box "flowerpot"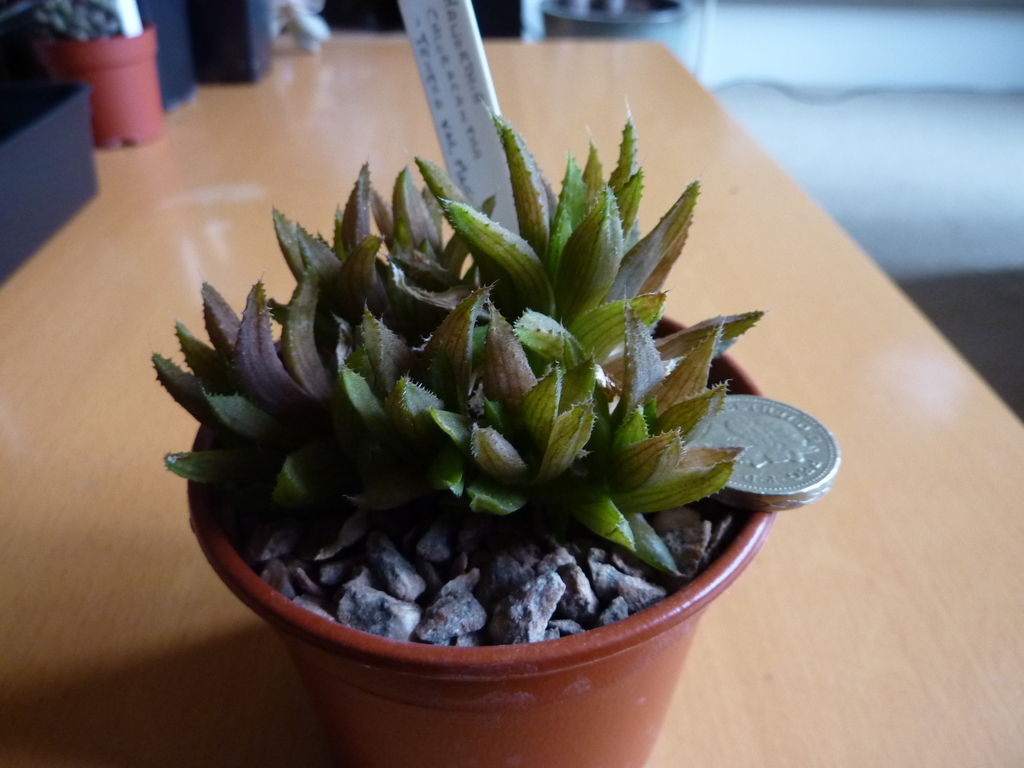
box=[181, 296, 776, 767]
